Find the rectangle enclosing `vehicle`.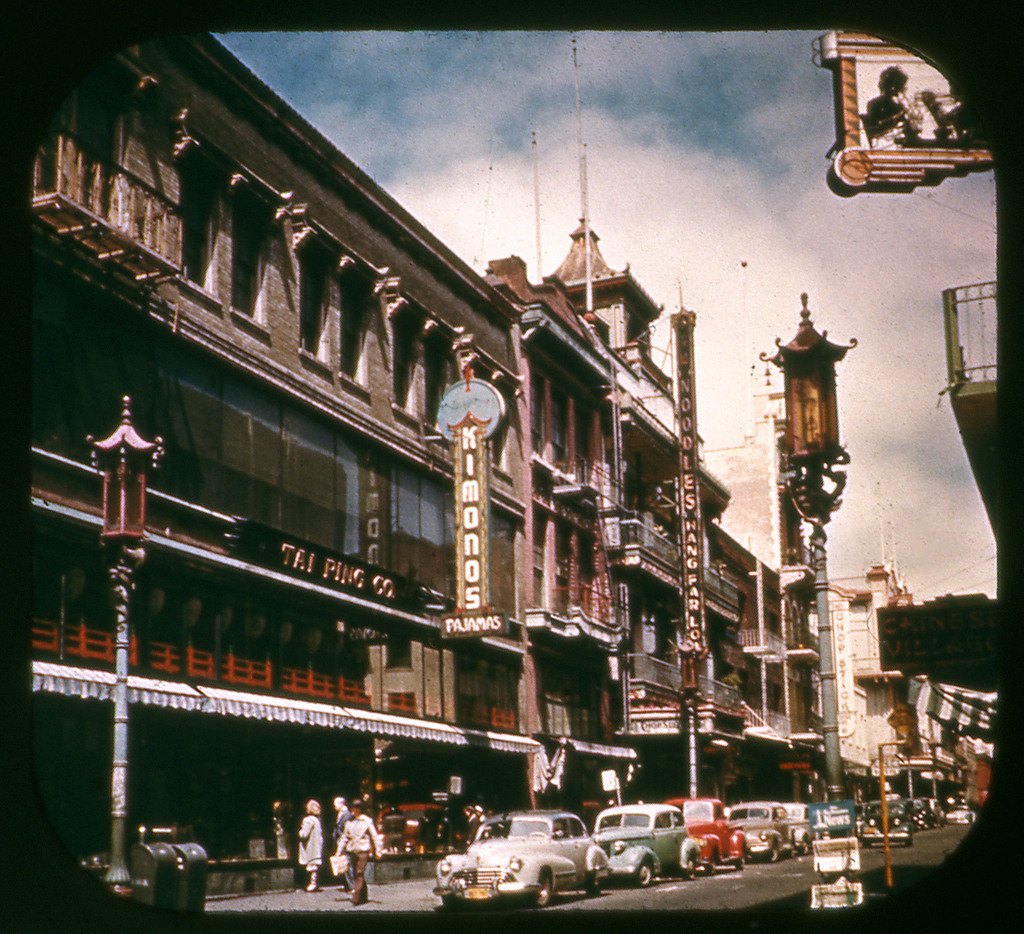
box(586, 795, 703, 894).
